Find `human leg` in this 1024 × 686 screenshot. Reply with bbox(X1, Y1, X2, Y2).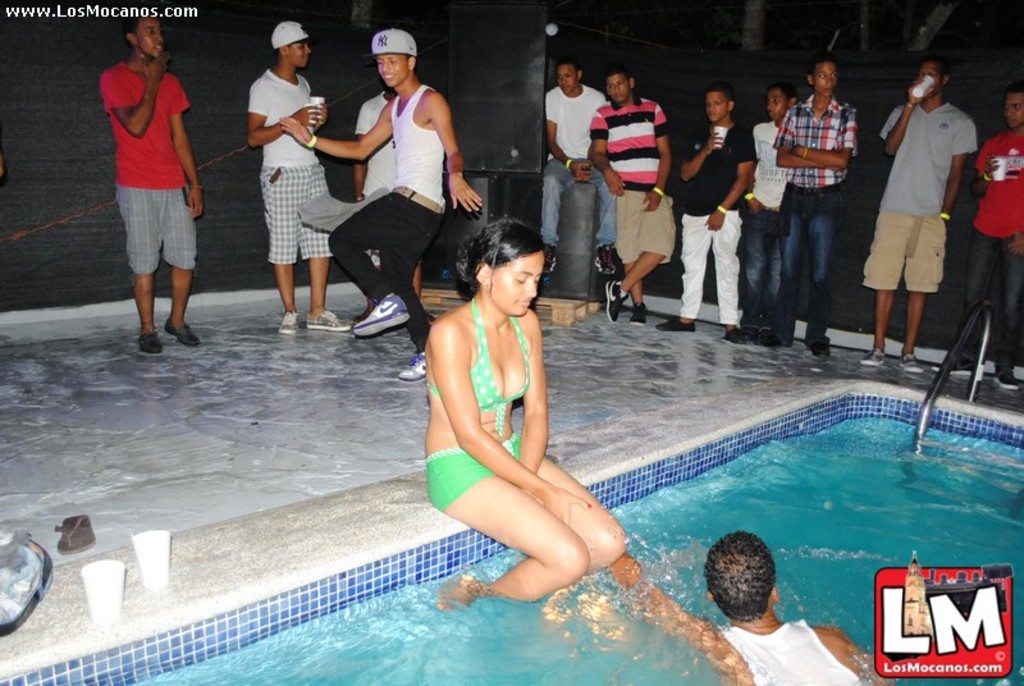
bbox(987, 239, 1023, 384).
